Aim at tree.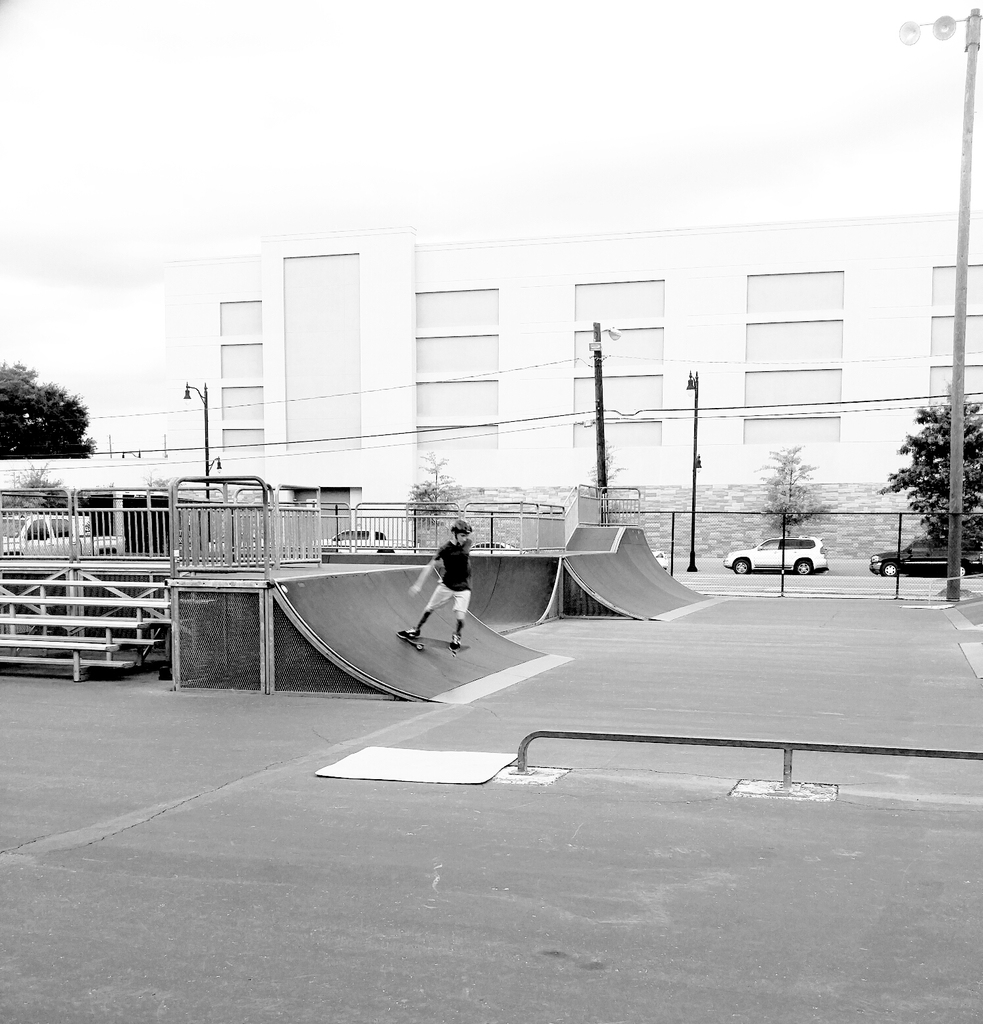
Aimed at 413:467:471:537.
